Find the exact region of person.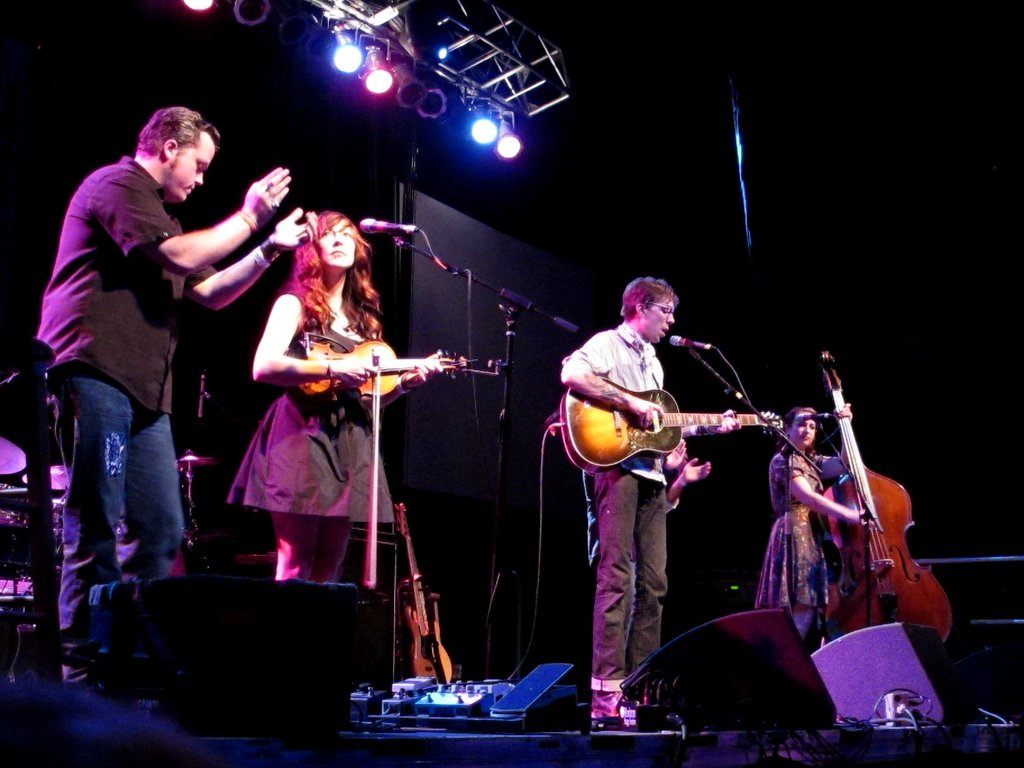
Exact region: detection(222, 208, 450, 585).
